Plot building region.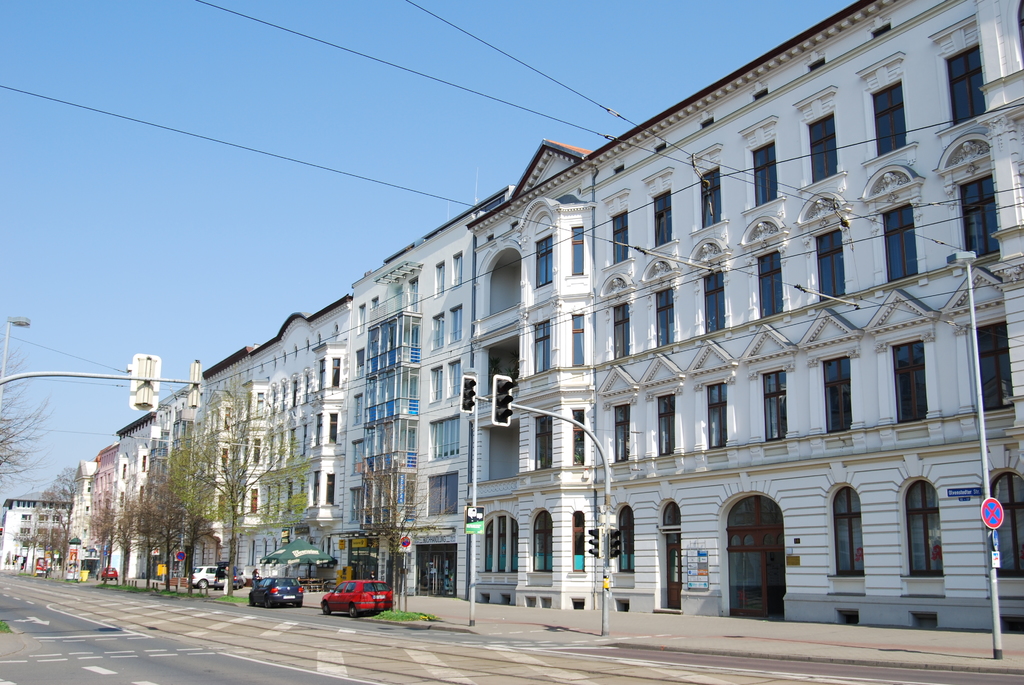
Plotted at bbox=(103, 414, 159, 572).
